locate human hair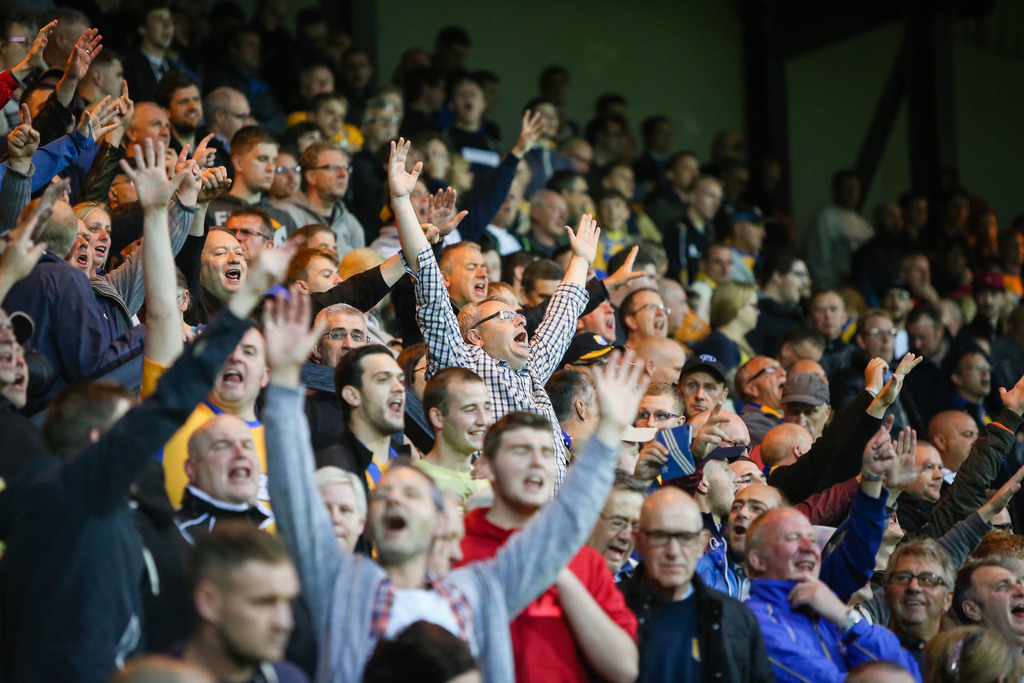
(x1=746, y1=506, x2=772, y2=572)
